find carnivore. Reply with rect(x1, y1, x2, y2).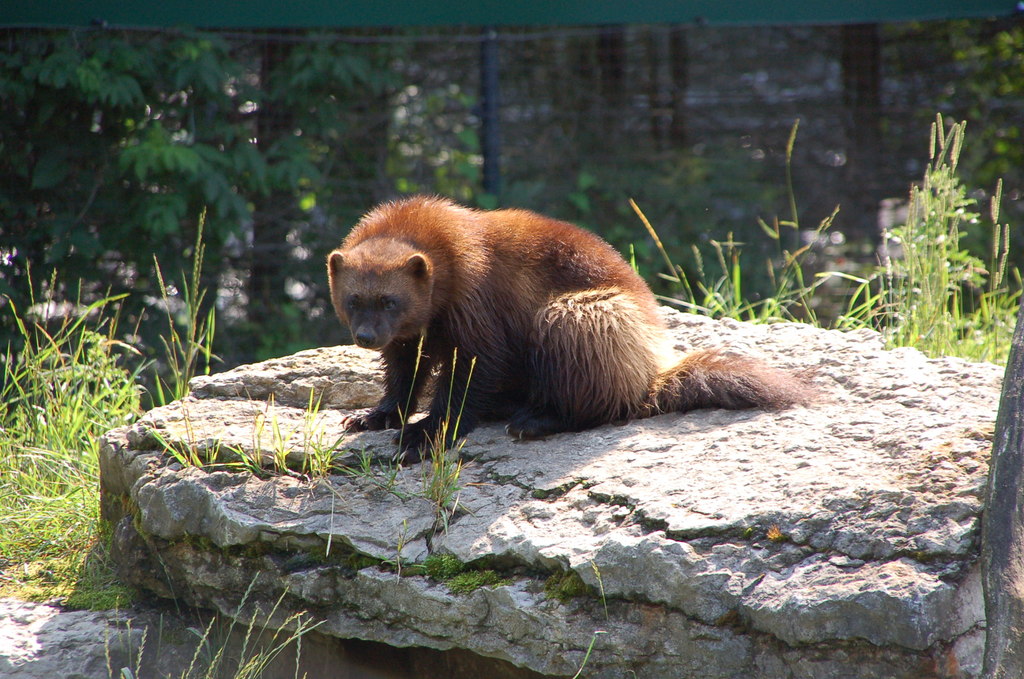
rect(324, 192, 837, 462).
